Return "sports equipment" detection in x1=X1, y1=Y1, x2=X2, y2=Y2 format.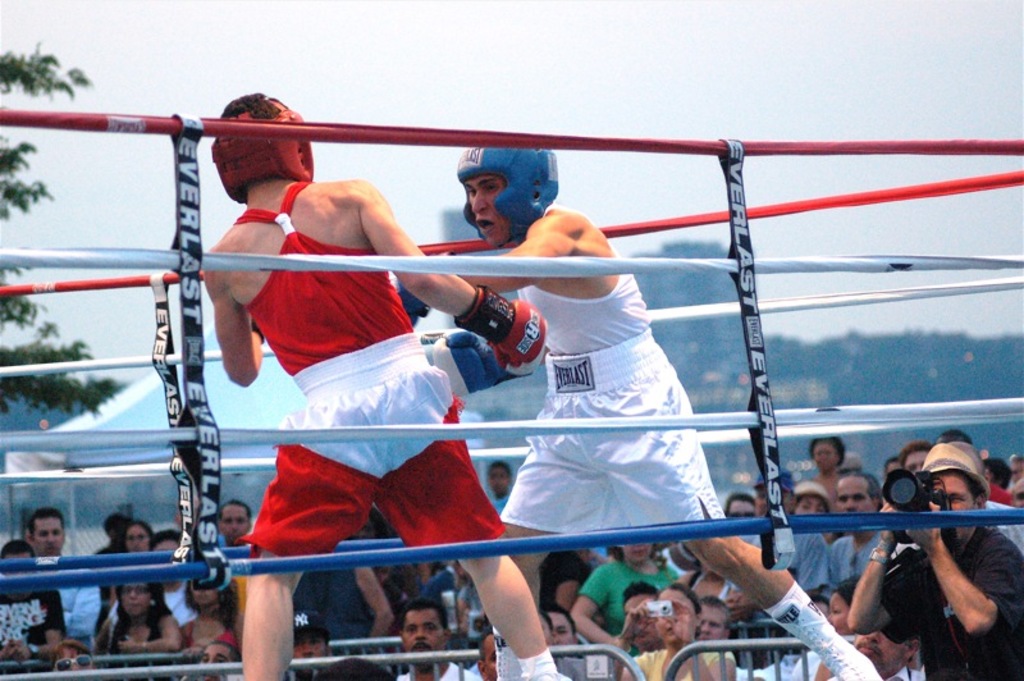
x1=456, y1=142, x2=558, y2=244.
